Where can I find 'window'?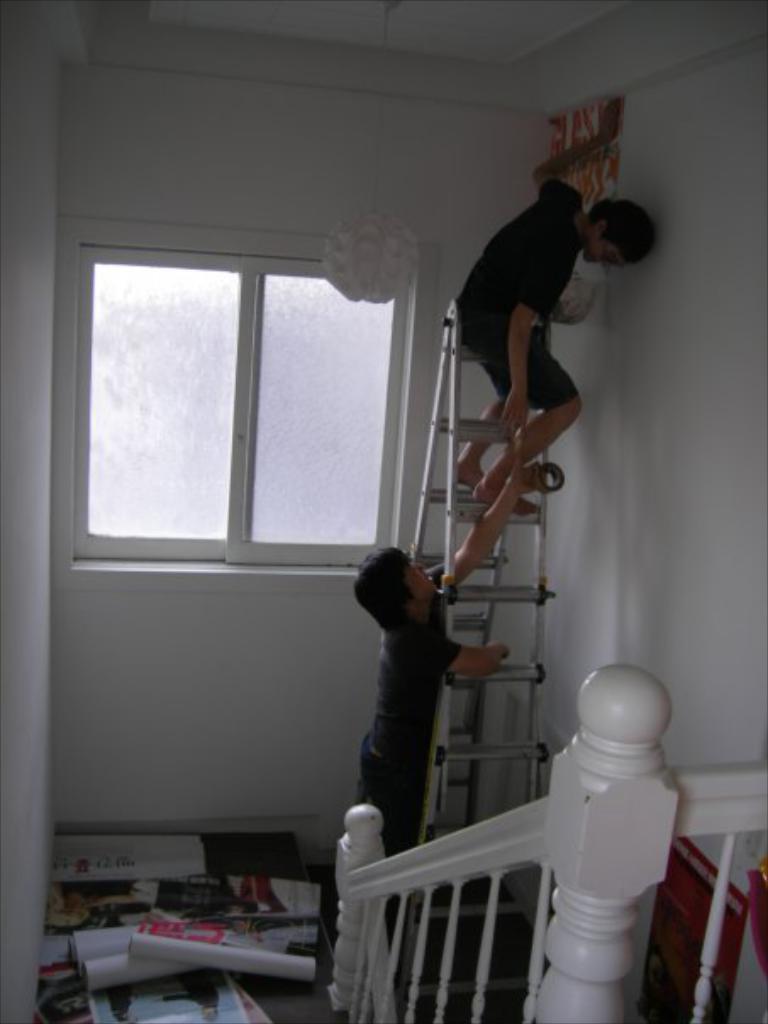
You can find it at [70,217,434,578].
